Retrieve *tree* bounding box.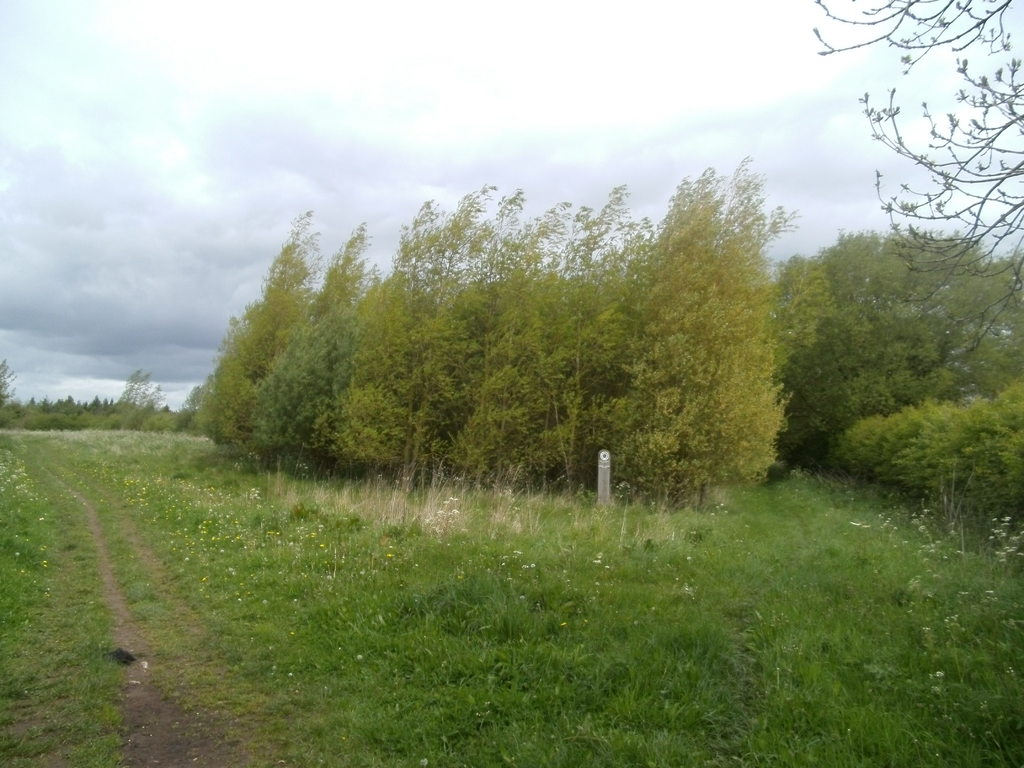
Bounding box: 804,0,1023,360.
